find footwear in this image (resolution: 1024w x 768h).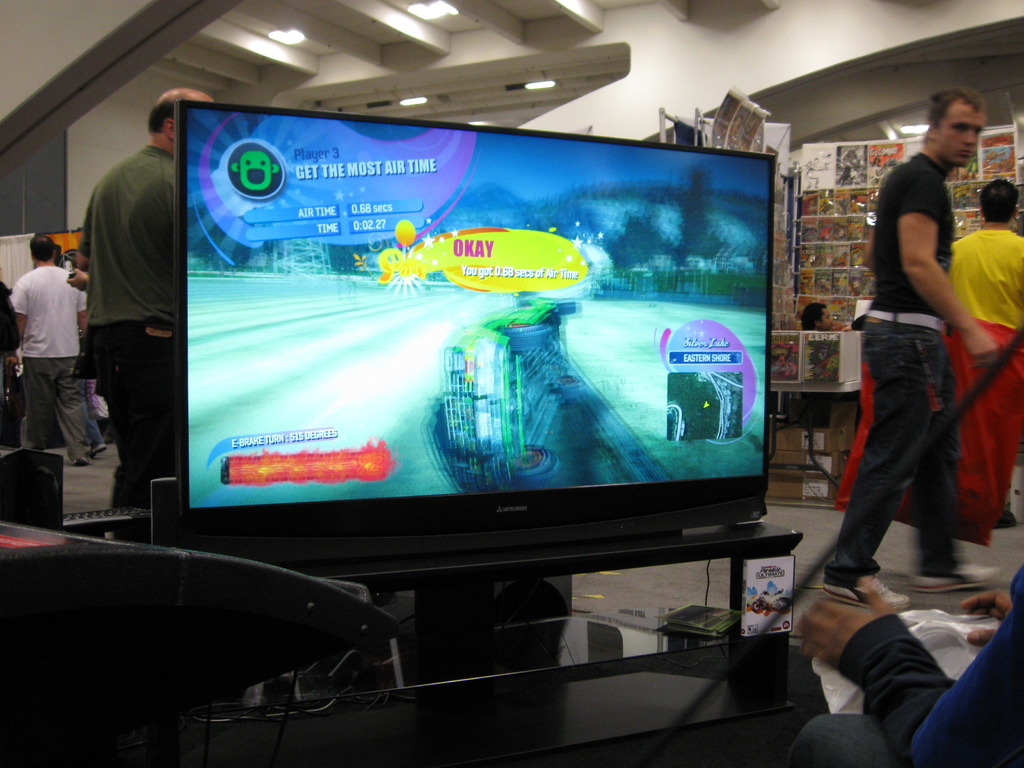
l=911, t=557, r=989, b=591.
